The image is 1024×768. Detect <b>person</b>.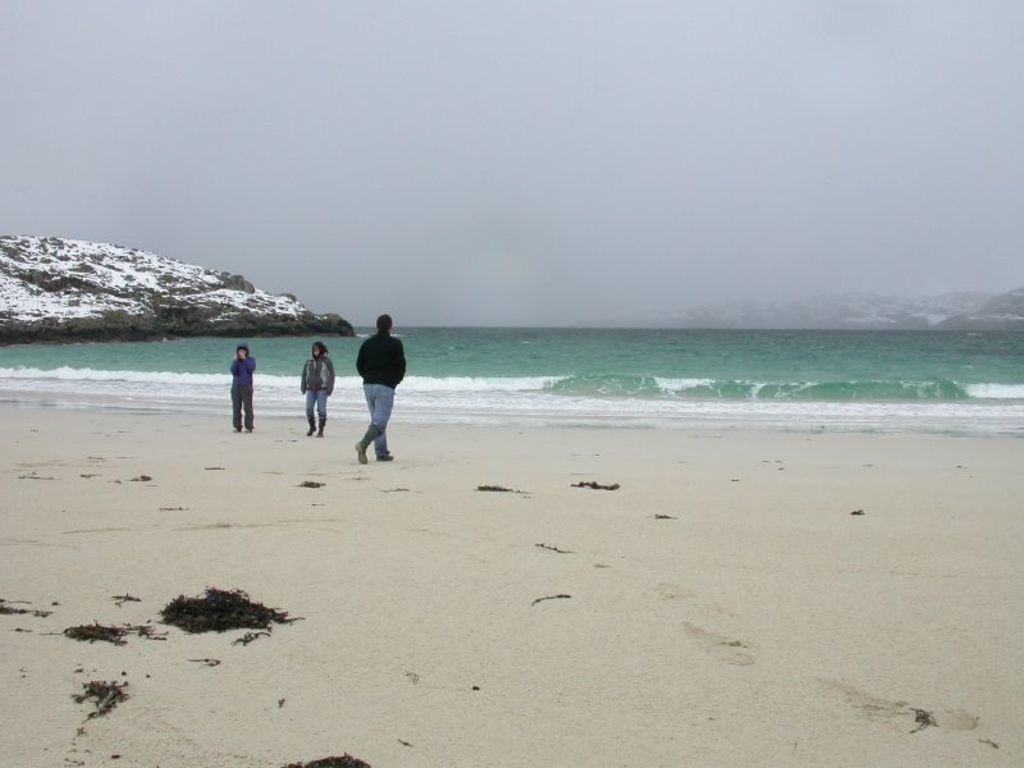
Detection: detection(344, 308, 404, 462).
